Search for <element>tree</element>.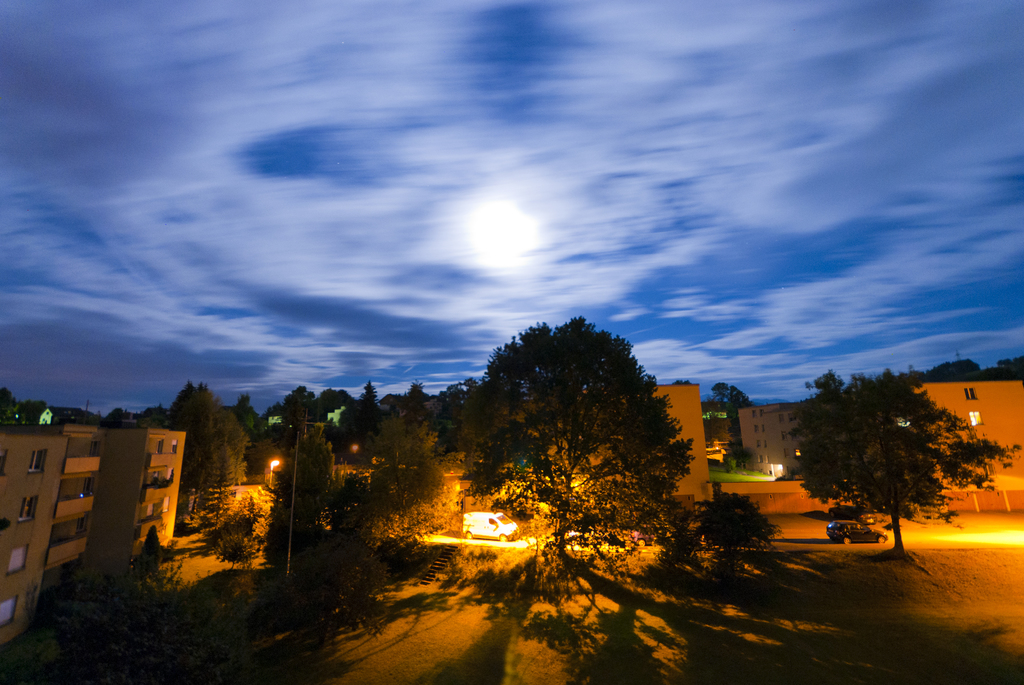
Found at region(367, 416, 451, 544).
